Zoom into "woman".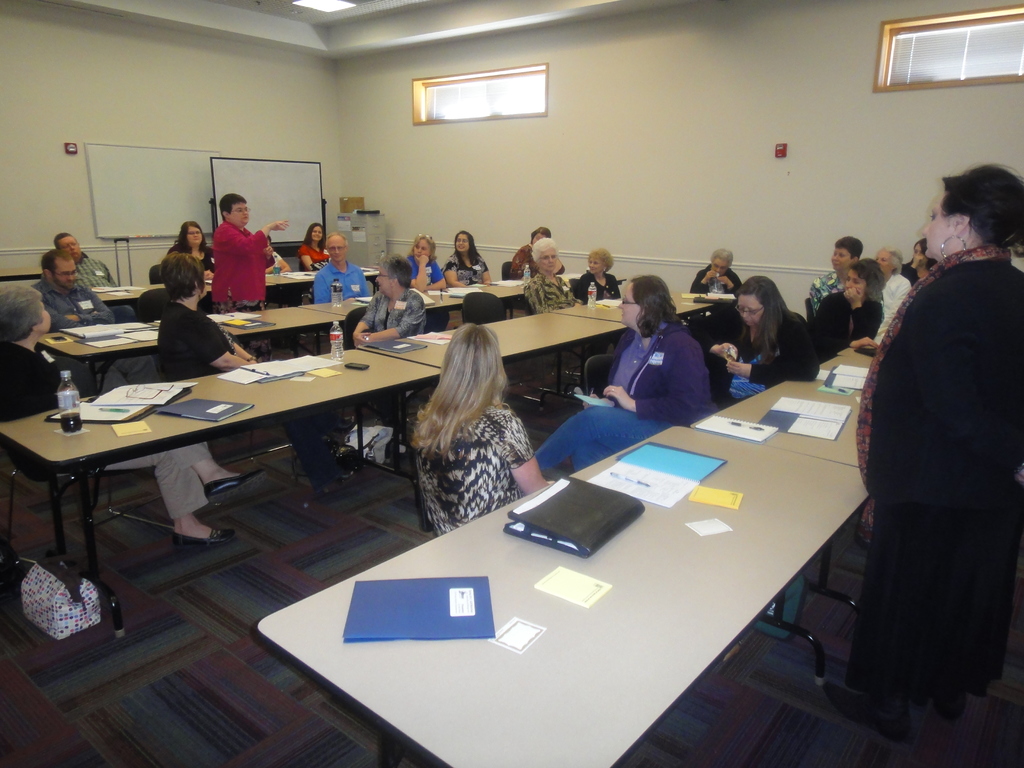
Zoom target: <region>531, 232, 578, 318</region>.
